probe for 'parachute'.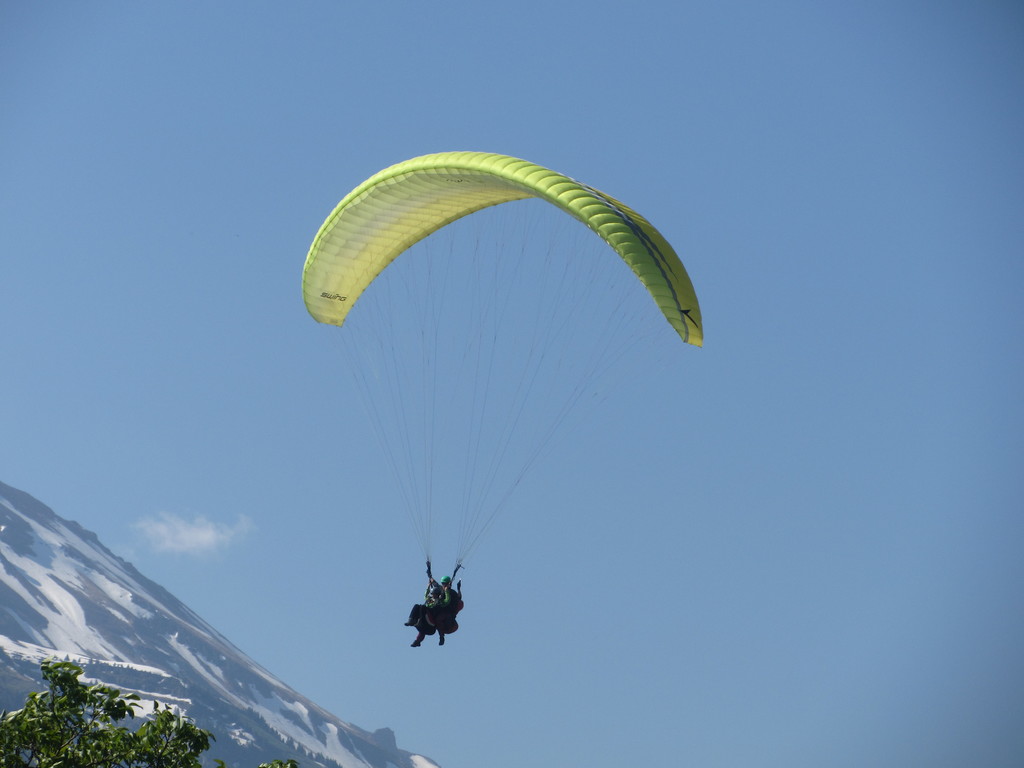
Probe result: bbox(305, 155, 705, 528).
